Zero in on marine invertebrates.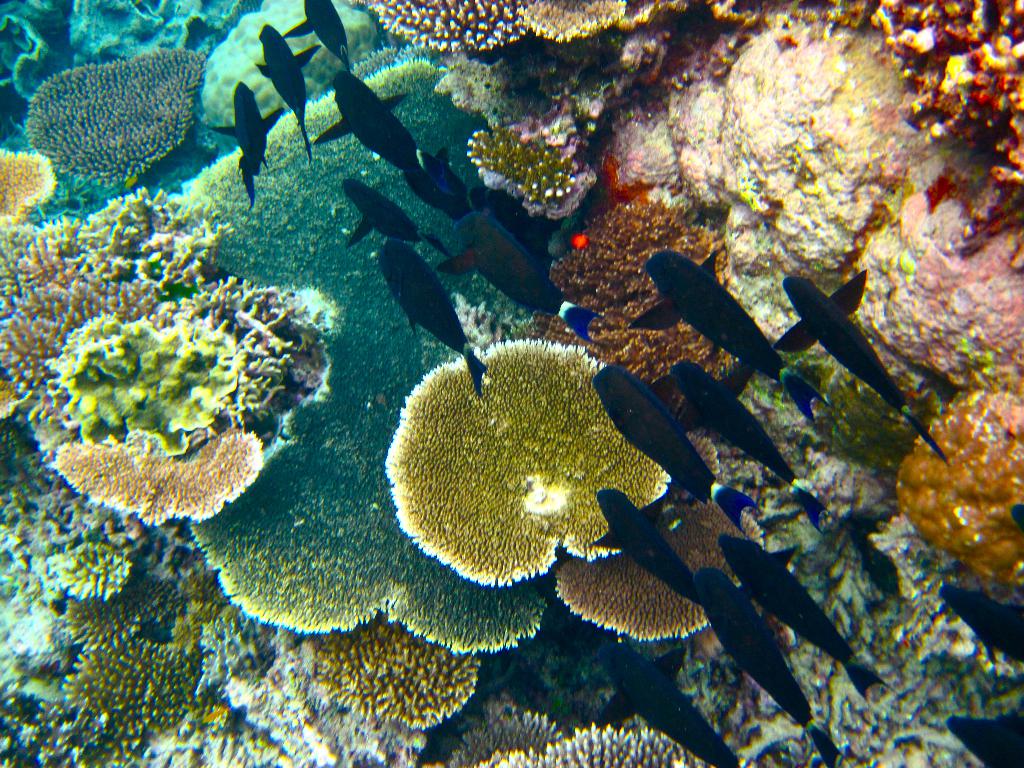
Zeroed in: BBox(204, 0, 381, 142).
